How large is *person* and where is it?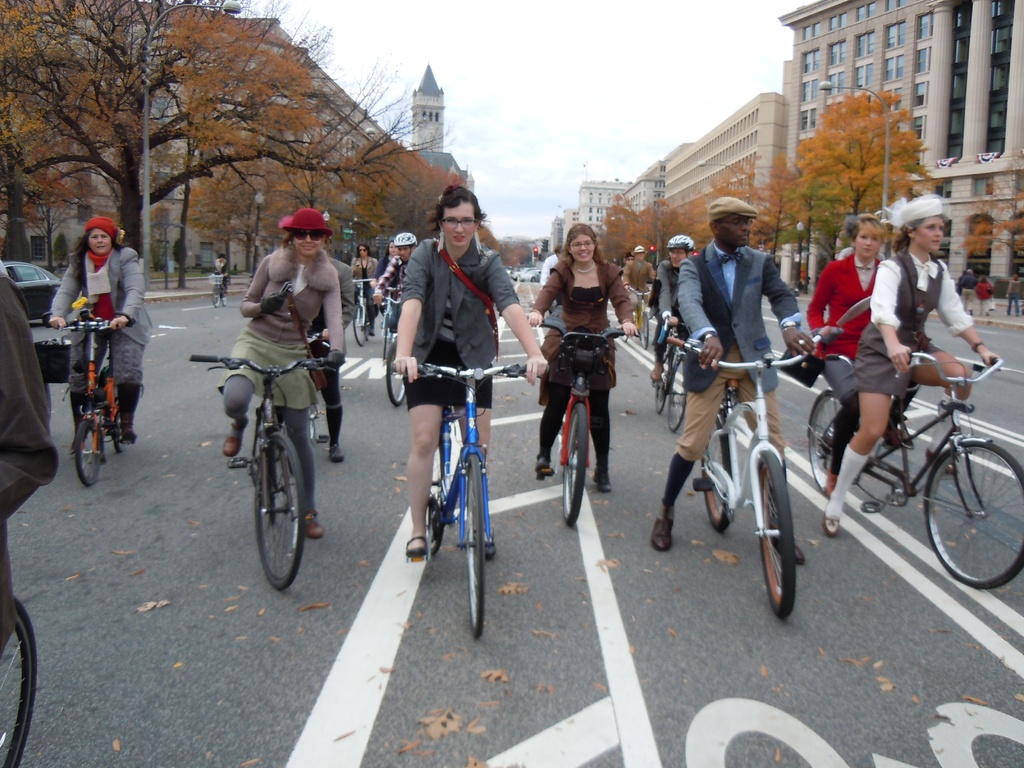
Bounding box: {"left": 652, "top": 195, "right": 810, "bottom": 560}.
